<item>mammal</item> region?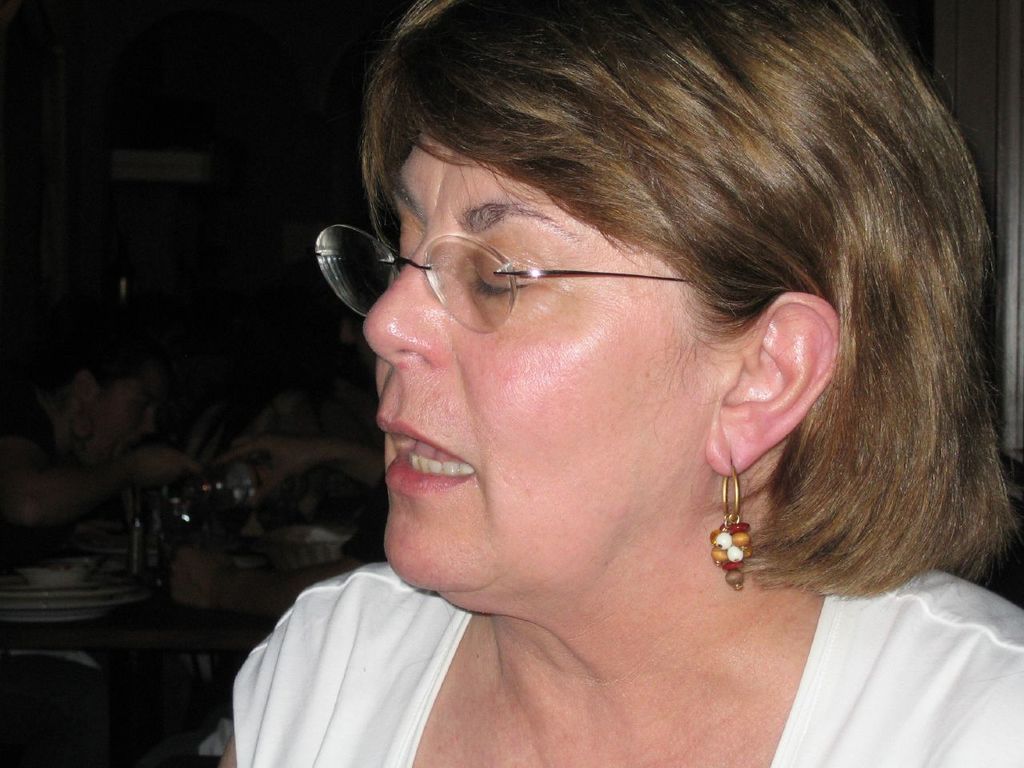
pyautogui.locateOnScreen(0, 330, 187, 544)
